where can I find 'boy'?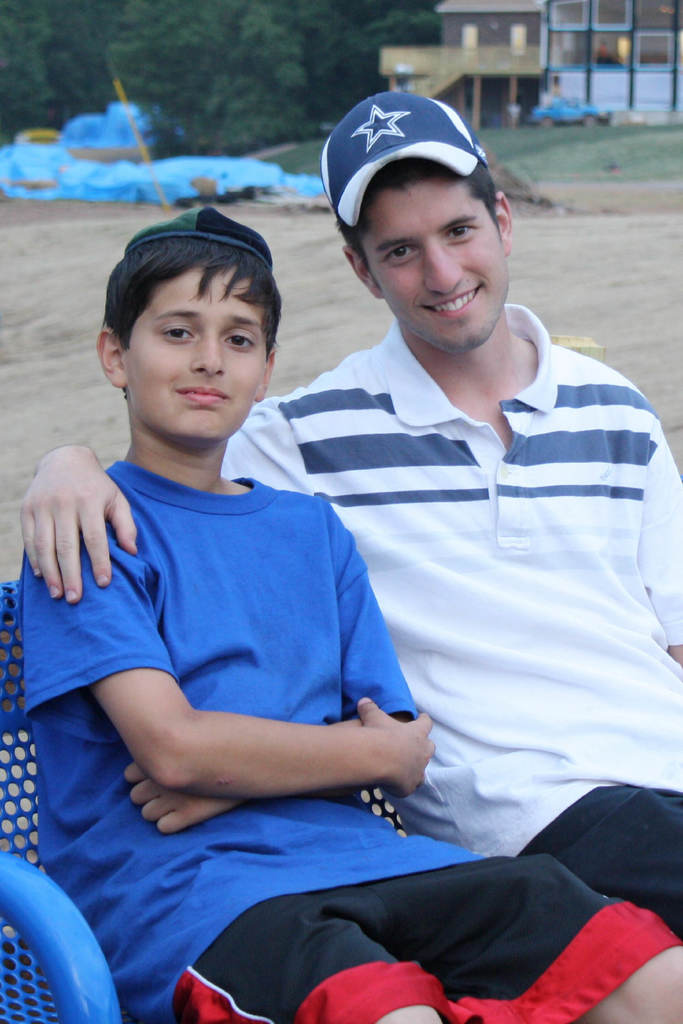
You can find it at bbox=(19, 93, 682, 941).
